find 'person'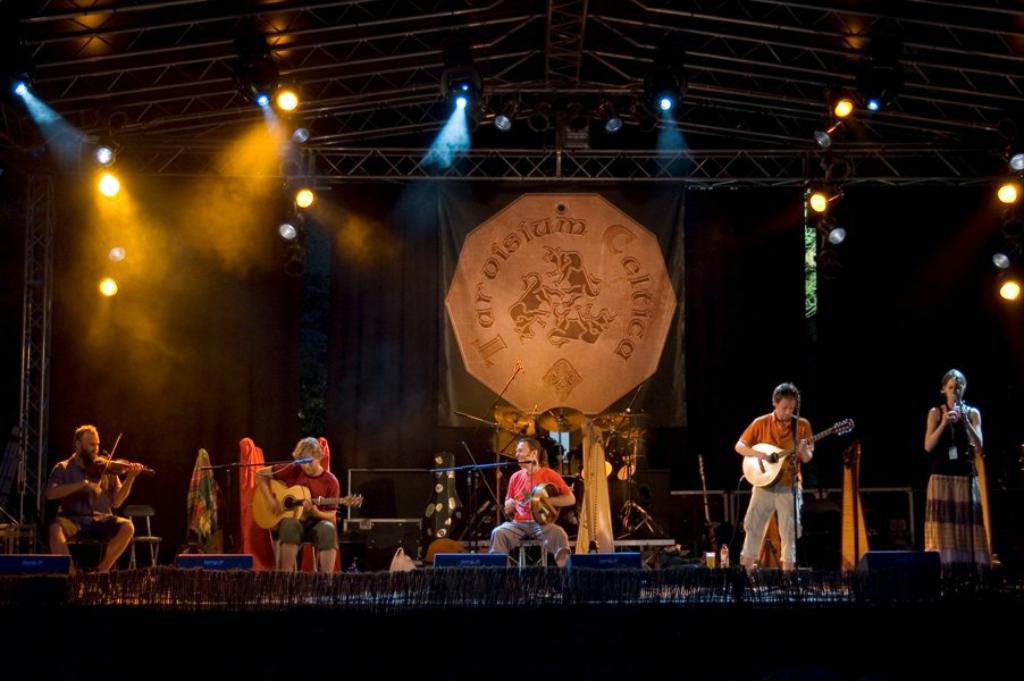
(x1=488, y1=437, x2=574, y2=564)
